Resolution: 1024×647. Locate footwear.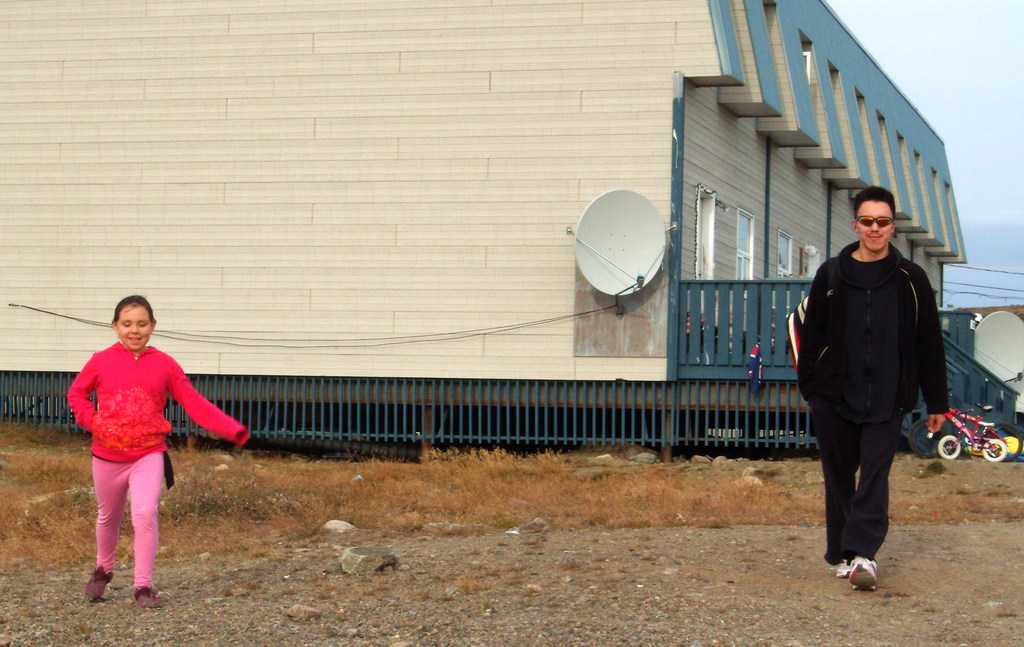
rect(132, 582, 163, 611).
